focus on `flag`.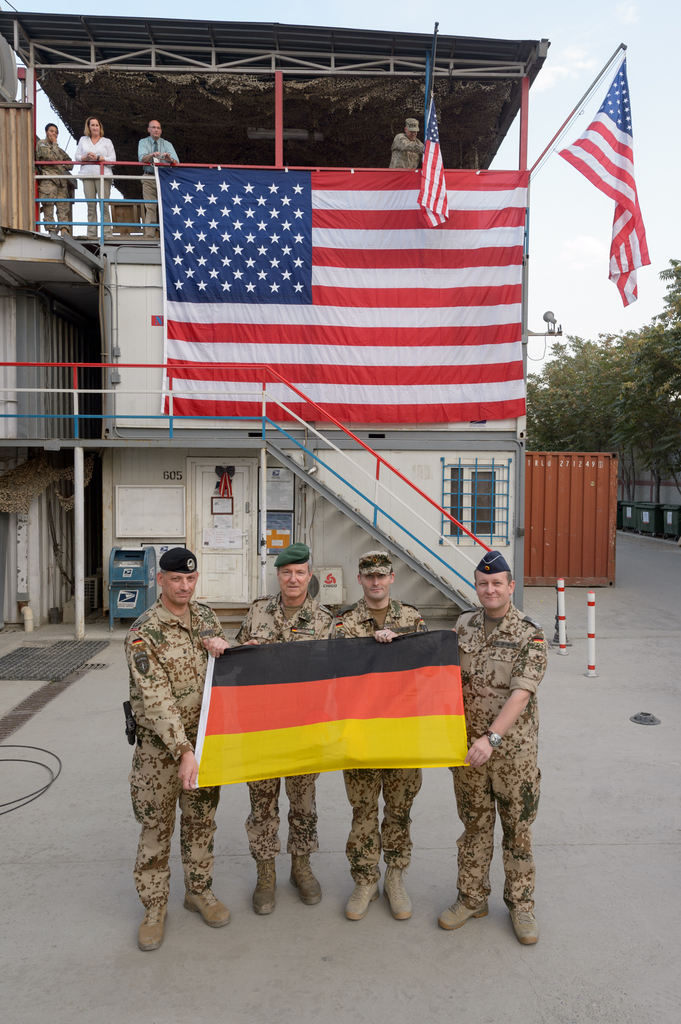
Focused at bbox=(565, 49, 655, 316).
